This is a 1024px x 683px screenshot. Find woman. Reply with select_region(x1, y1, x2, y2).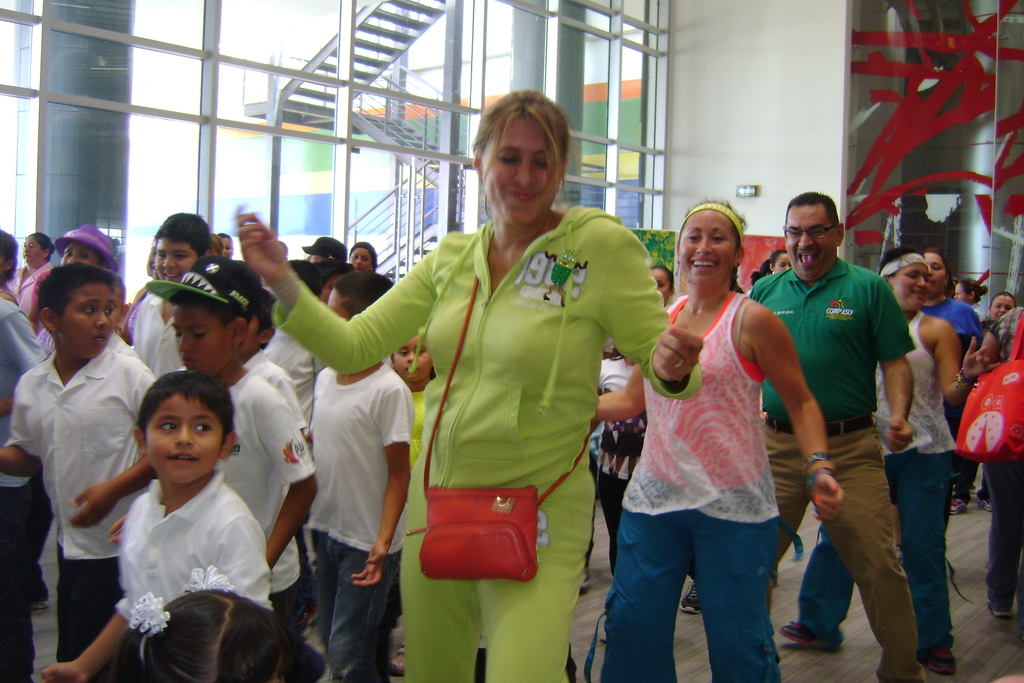
select_region(596, 352, 647, 644).
